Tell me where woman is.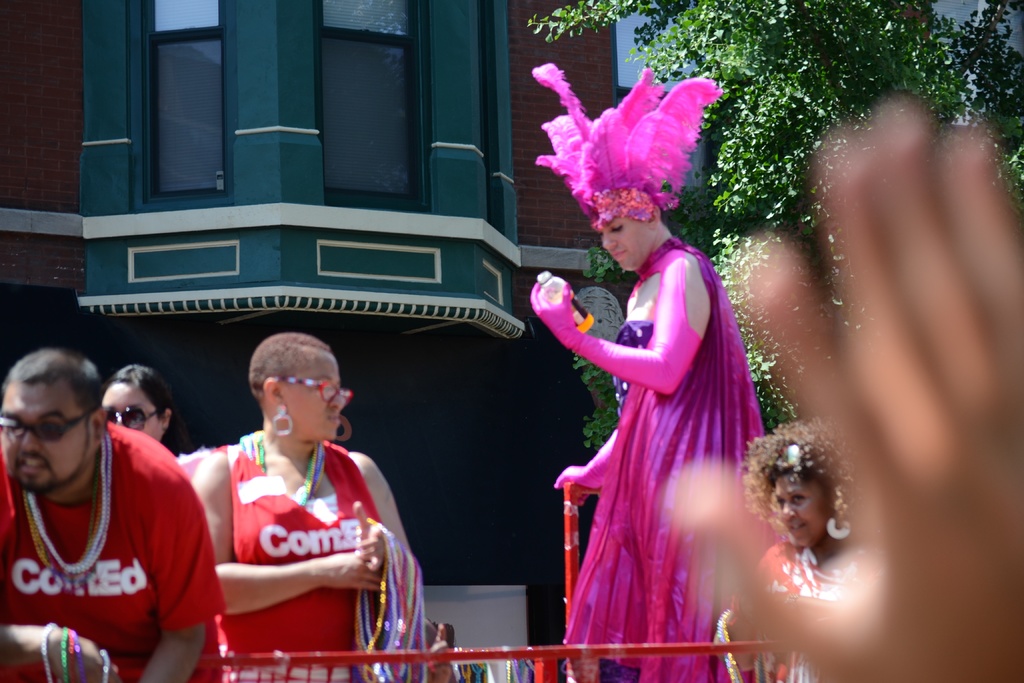
woman is at bbox=[92, 367, 168, 448].
